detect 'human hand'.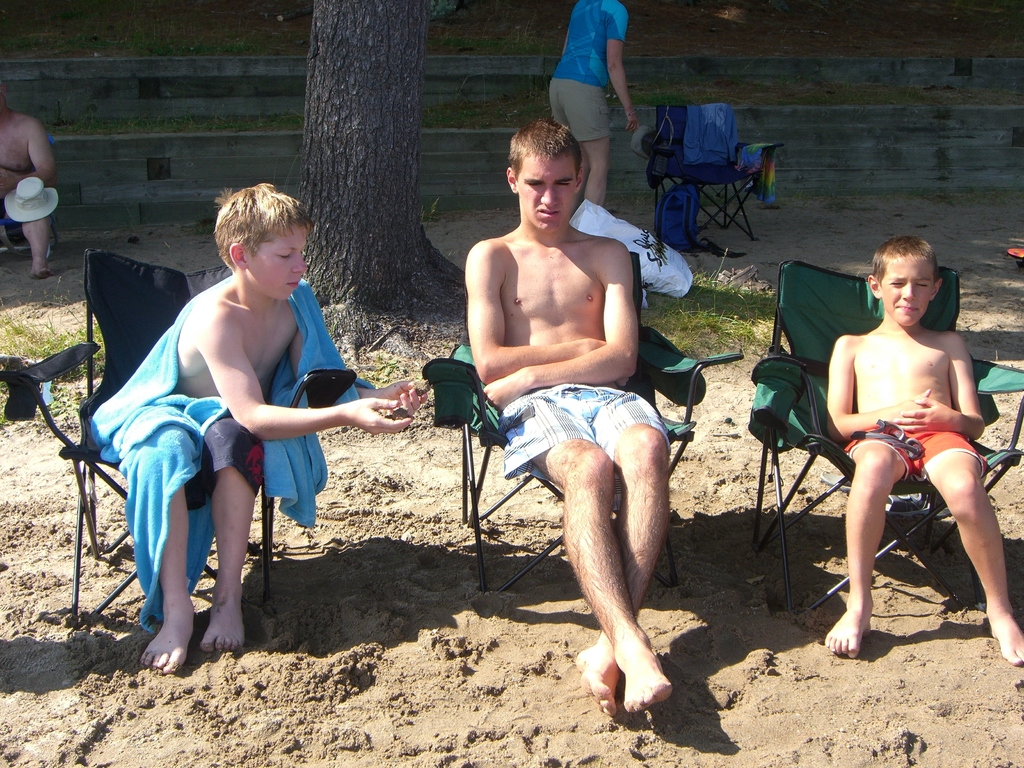
Detected at (left=482, top=374, right=529, bottom=412).
